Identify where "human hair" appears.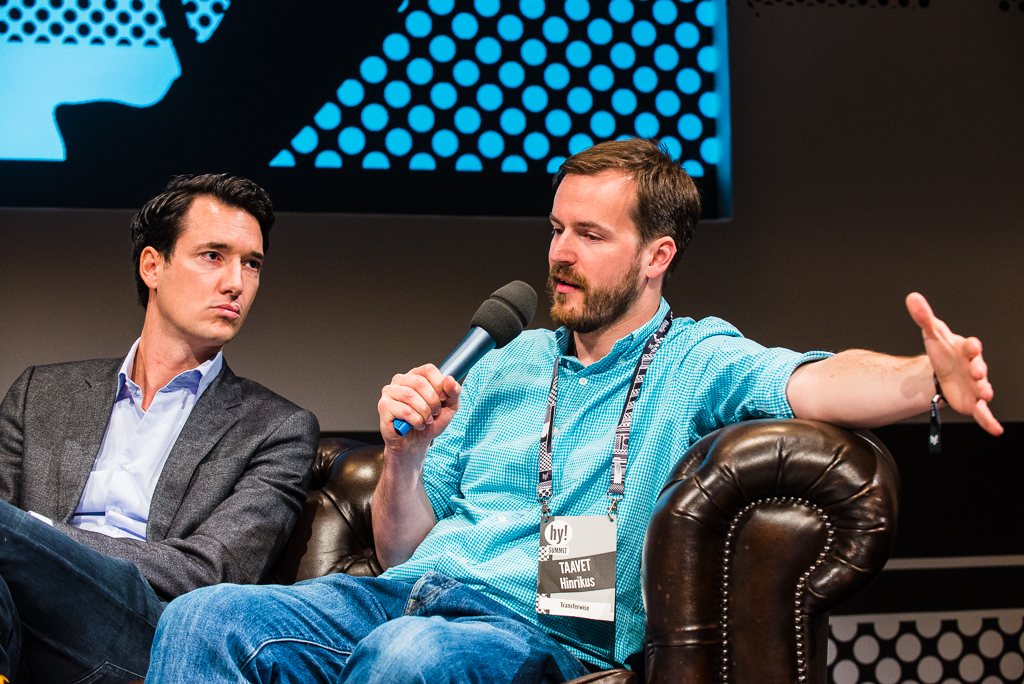
Appears at pyautogui.locateOnScreen(555, 138, 701, 262).
